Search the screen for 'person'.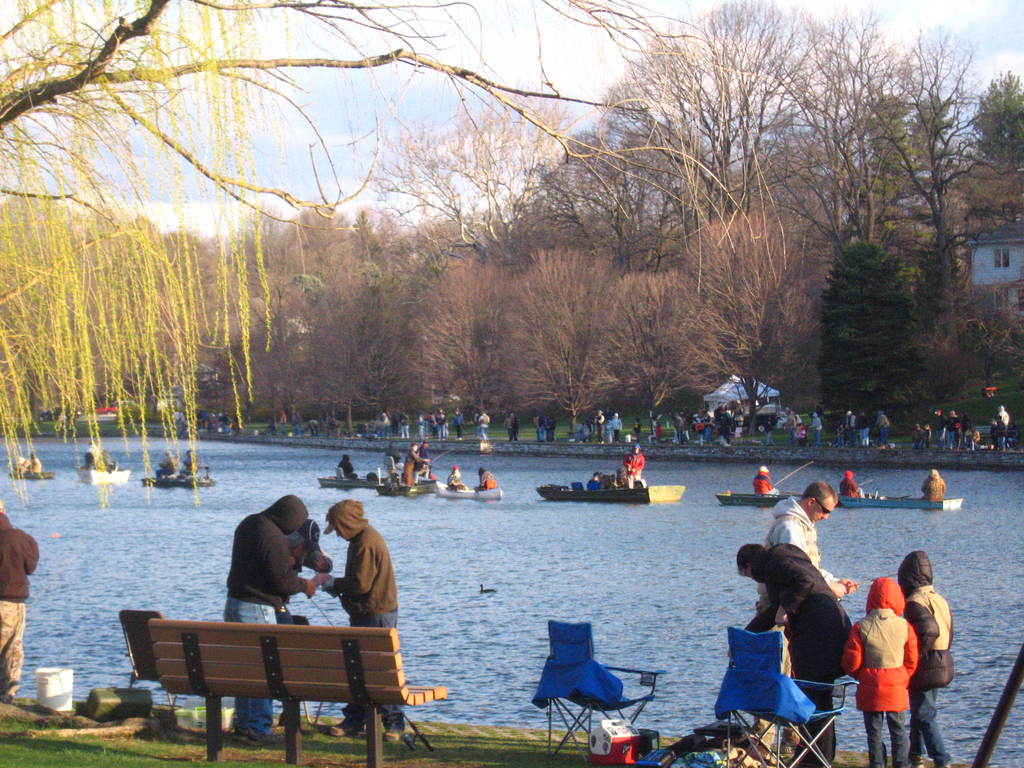
Found at bbox=[760, 481, 842, 754].
